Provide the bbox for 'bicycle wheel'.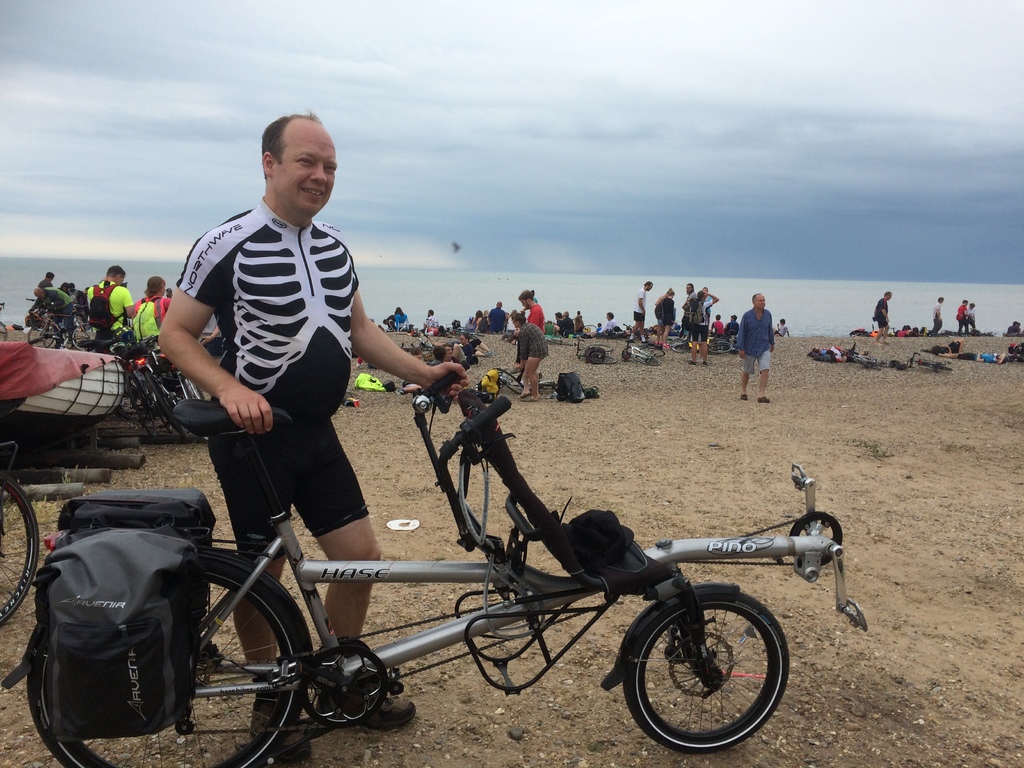
925,360,954,371.
